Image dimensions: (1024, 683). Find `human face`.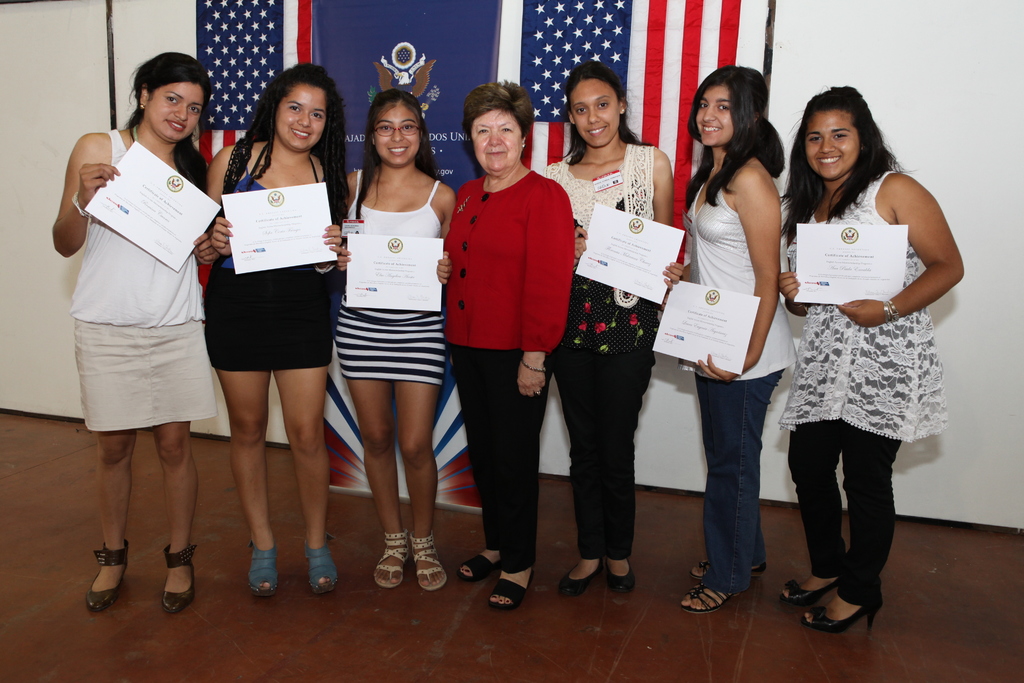
bbox(372, 107, 420, 165).
